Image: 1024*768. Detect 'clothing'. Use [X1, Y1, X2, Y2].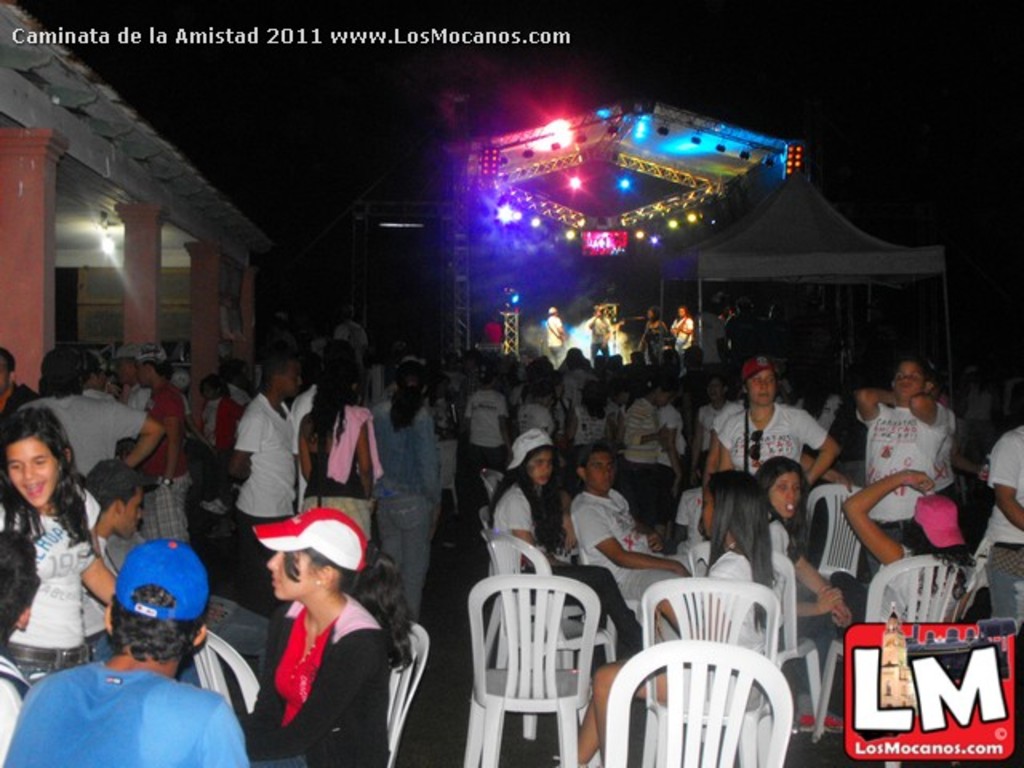
[866, 403, 958, 578].
